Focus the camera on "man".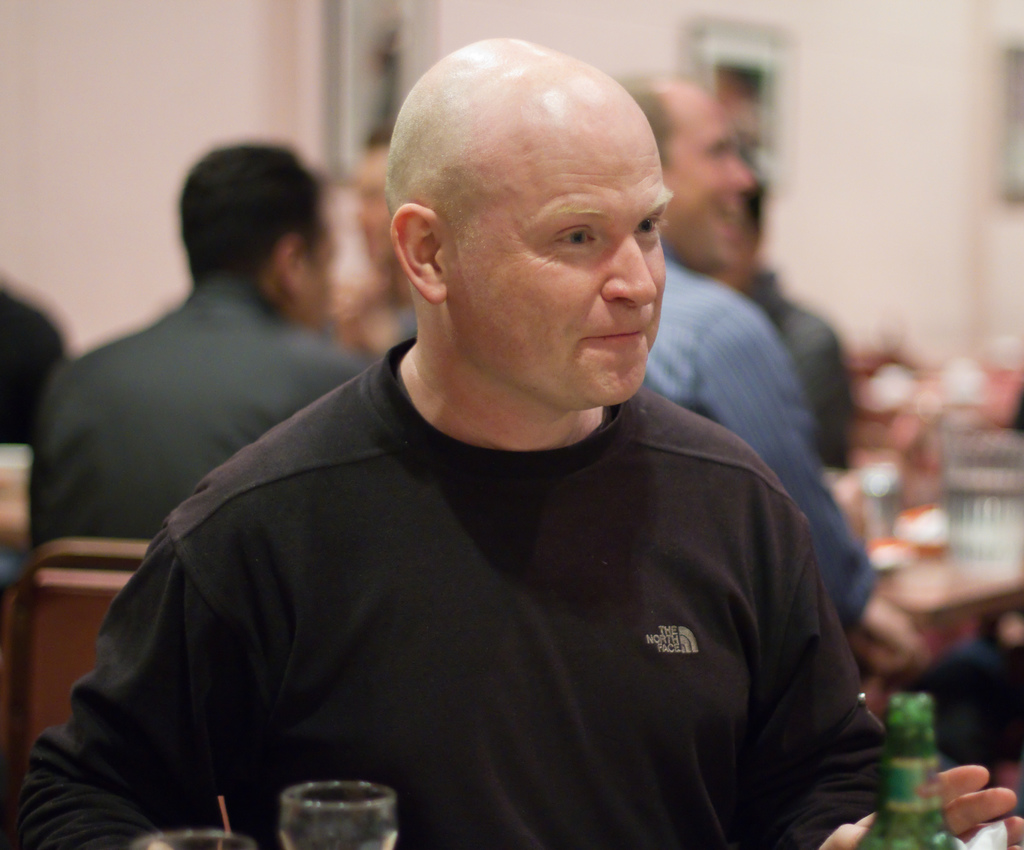
Focus region: 644, 76, 879, 642.
